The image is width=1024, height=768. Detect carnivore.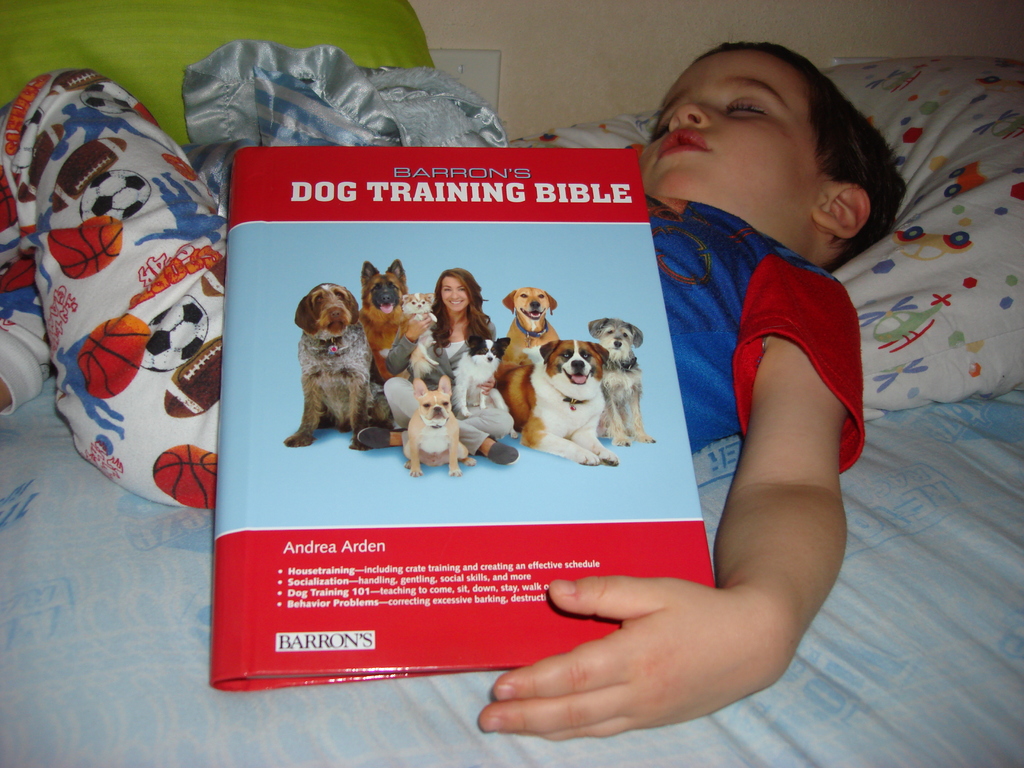
Detection: <box>497,337,619,468</box>.
